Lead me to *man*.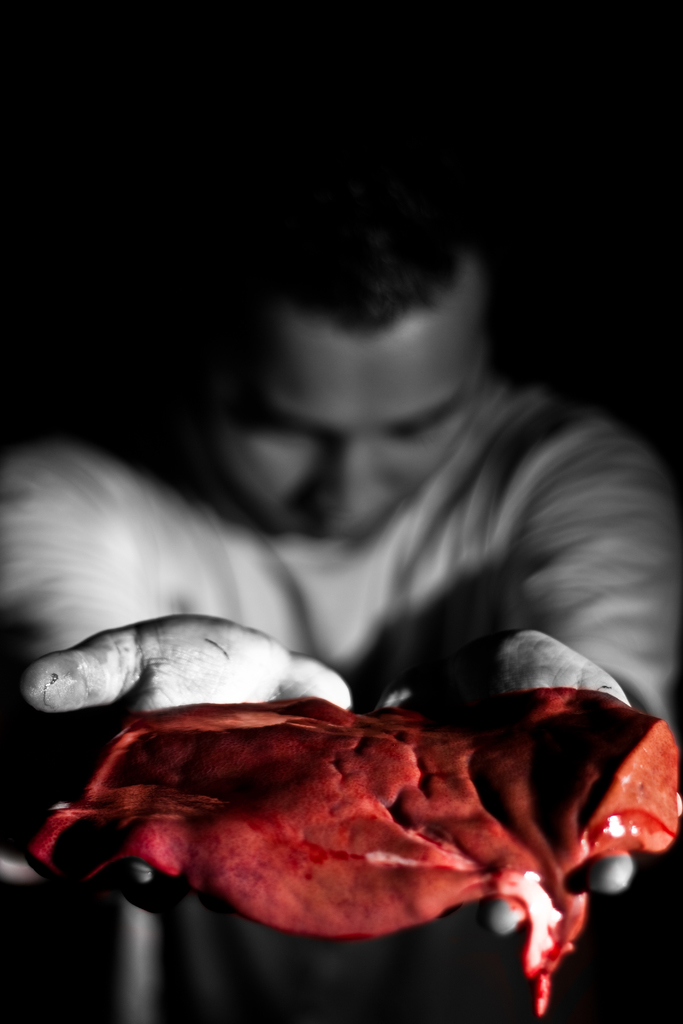
Lead to pyautogui.locateOnScreen(0, 151, 682, 906).
